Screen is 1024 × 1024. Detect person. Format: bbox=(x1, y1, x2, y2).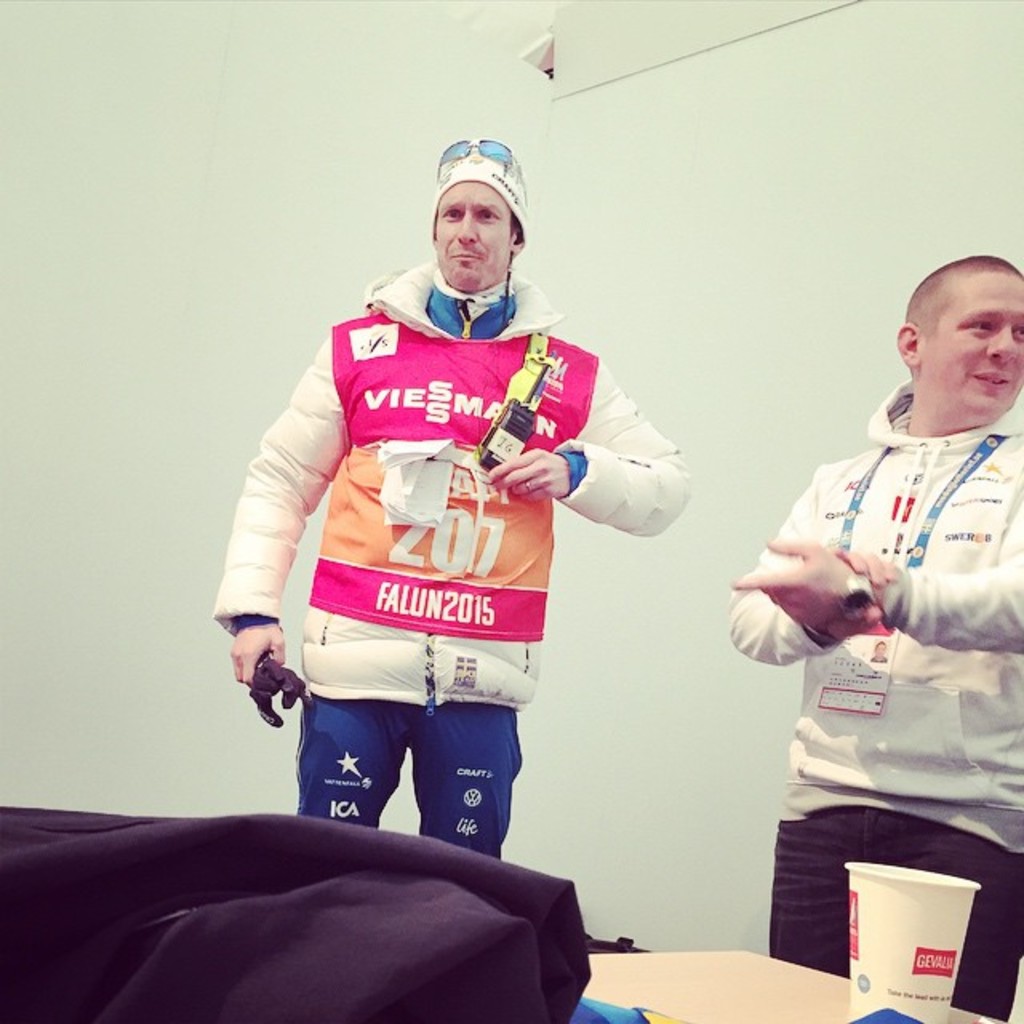
bbox=(720, 258, 1022, 1021).
